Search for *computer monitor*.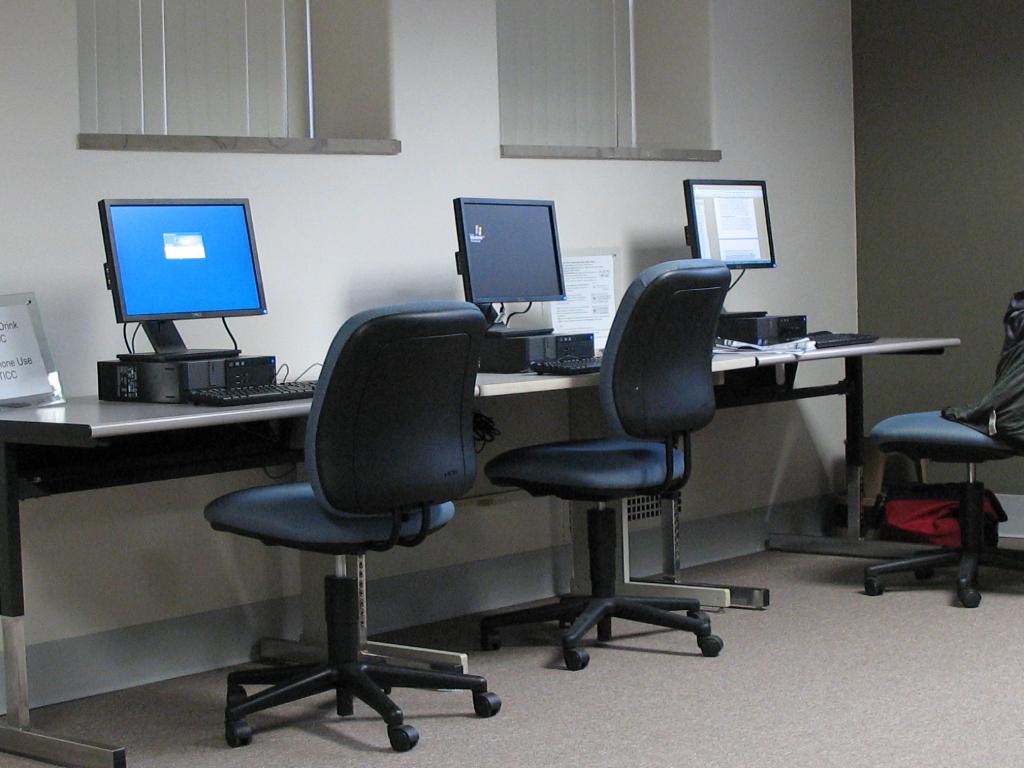
Found at [left=452, top=195, right=566, bottom=307].
